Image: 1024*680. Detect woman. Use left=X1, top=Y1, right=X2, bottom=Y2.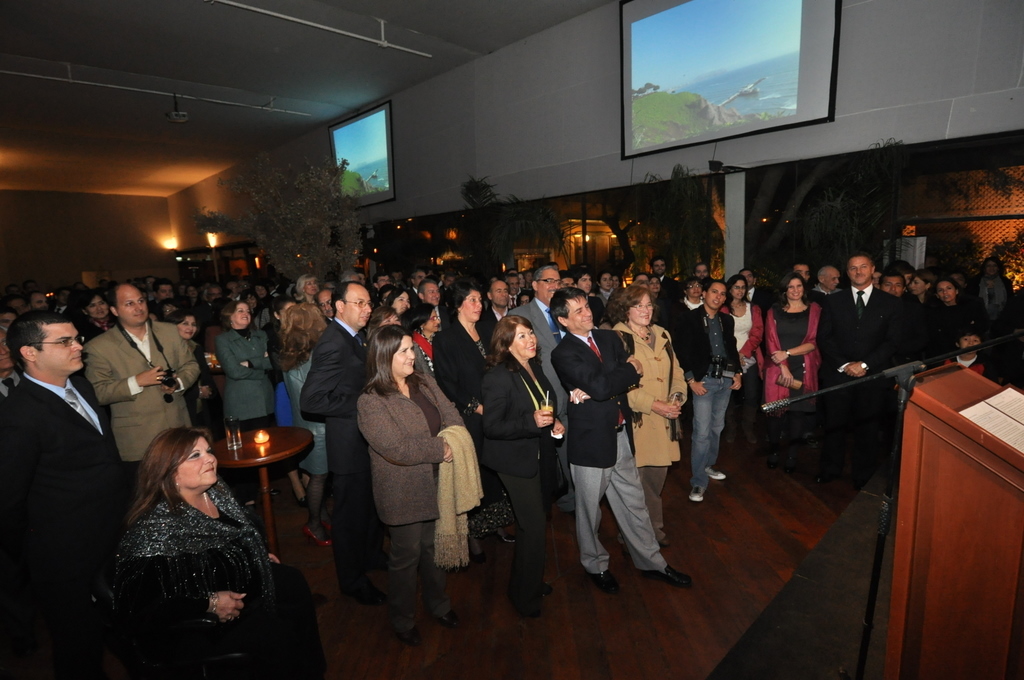
left=162, top=308, right=212, bottom=410.
